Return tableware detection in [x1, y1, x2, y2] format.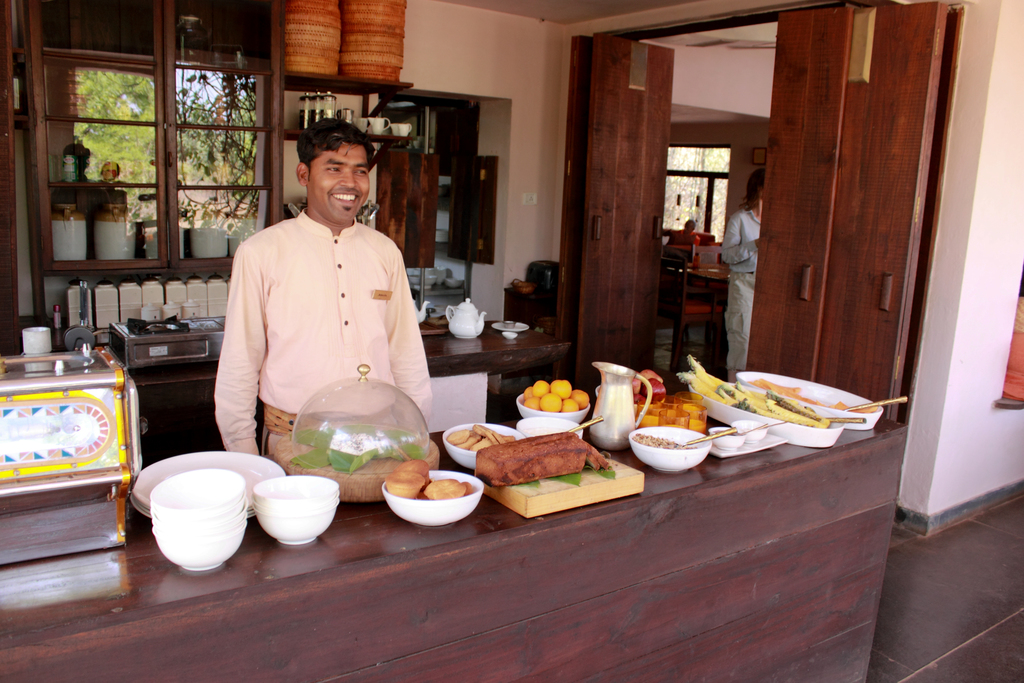
[504, 318, 515, 331].
